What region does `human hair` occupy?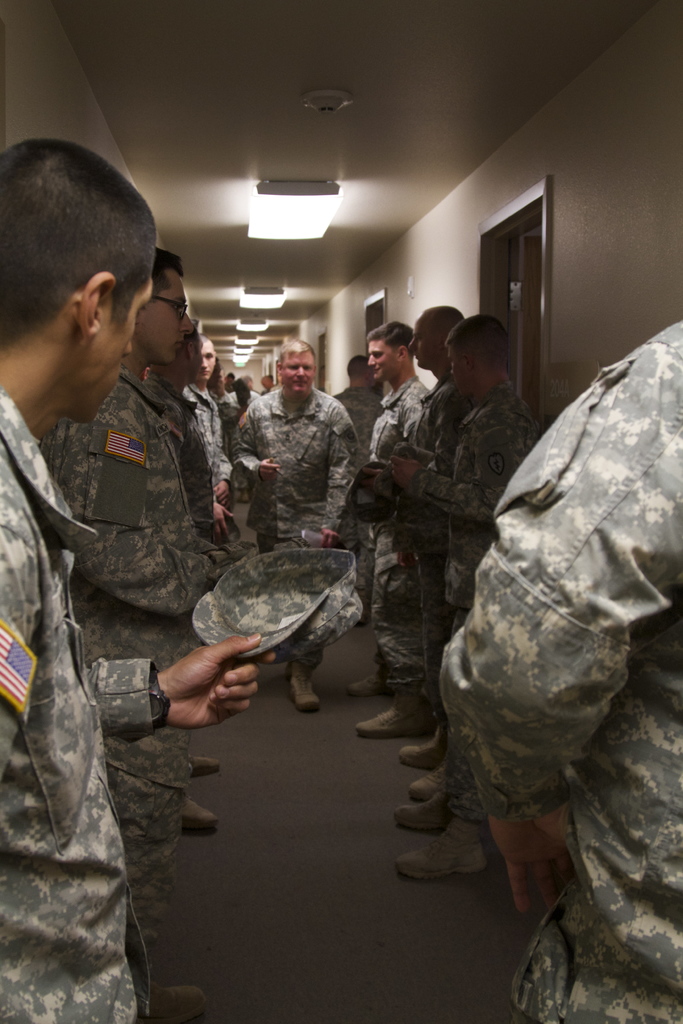
bbox=(197, 332, 208, 344).
